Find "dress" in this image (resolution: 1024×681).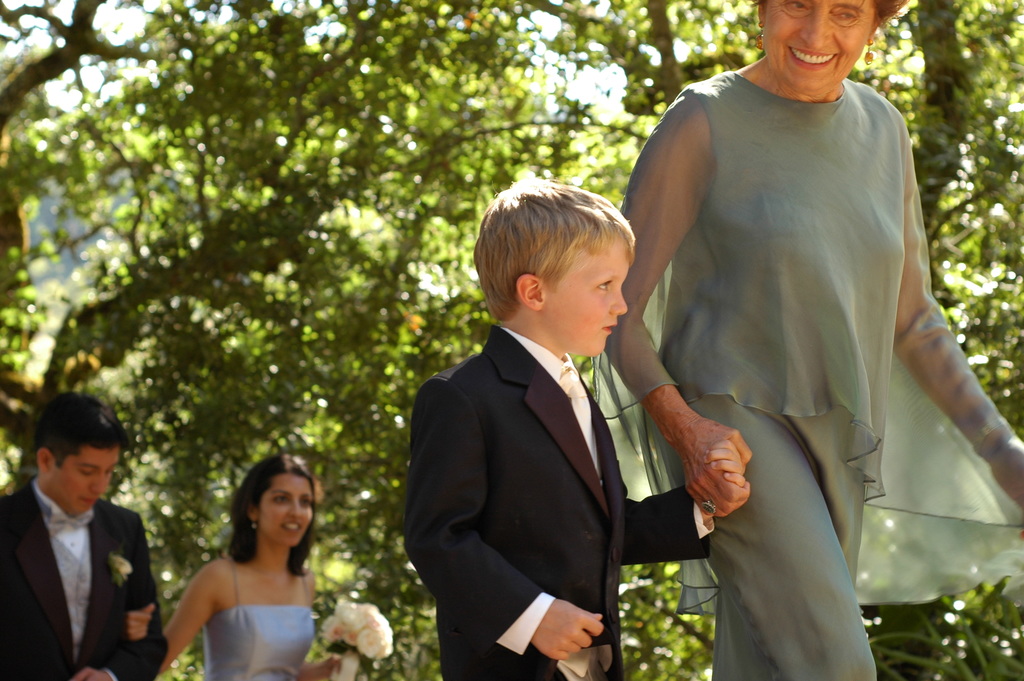
(201, 561, 312, 680).
